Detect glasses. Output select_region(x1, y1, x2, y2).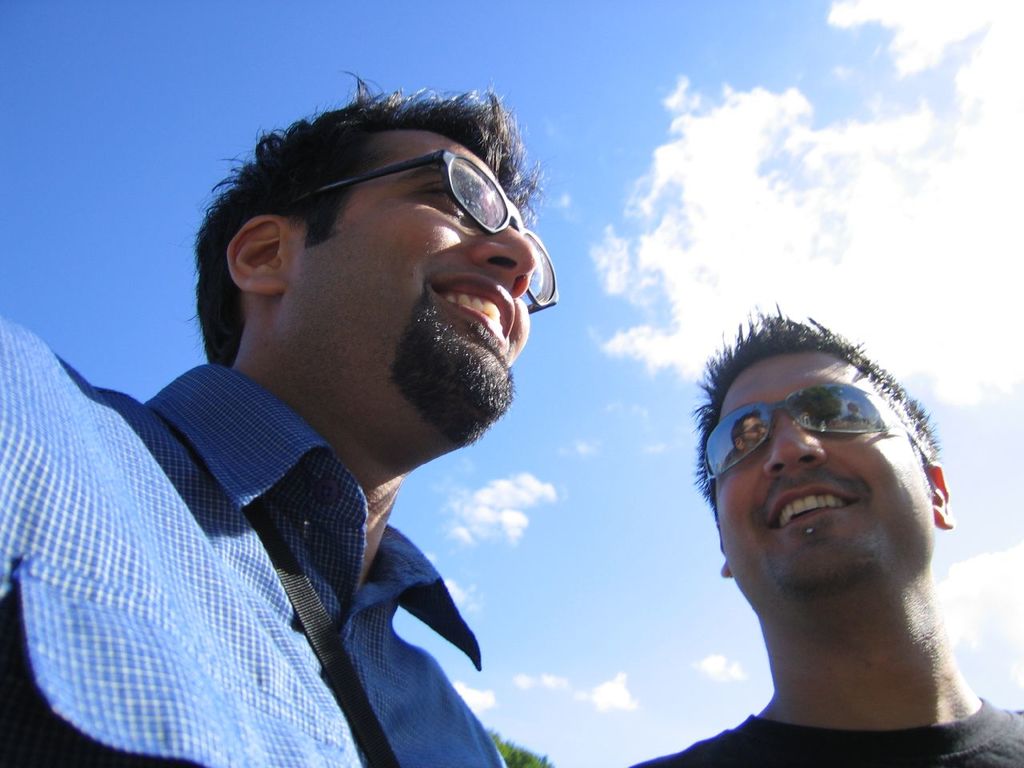
select_region(293, 147, 561, 314).
